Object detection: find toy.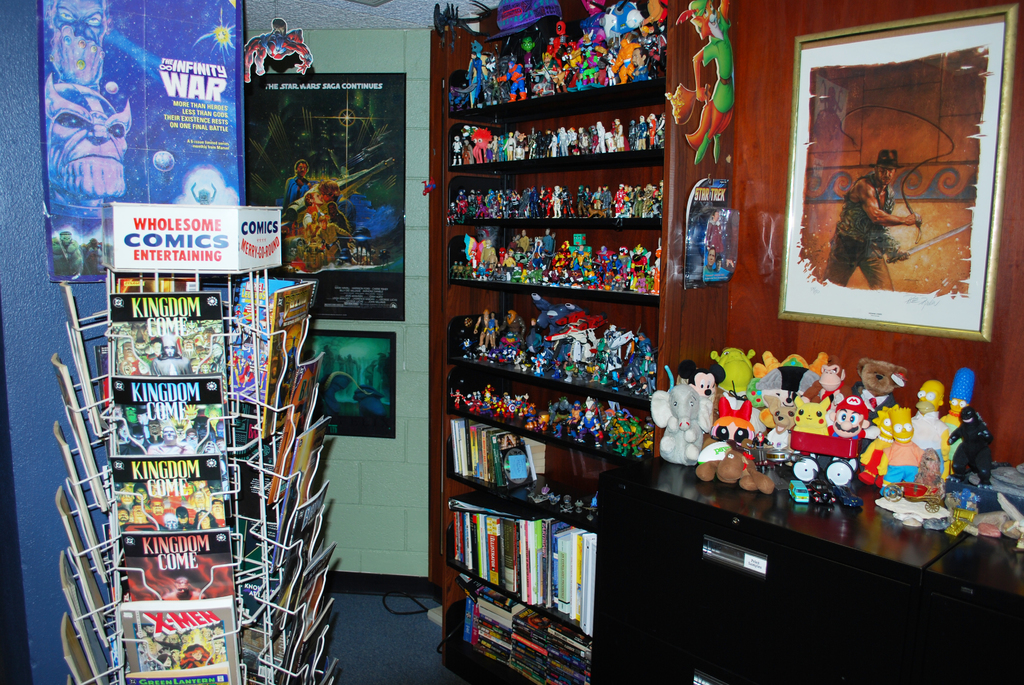
948:397:996:479.
